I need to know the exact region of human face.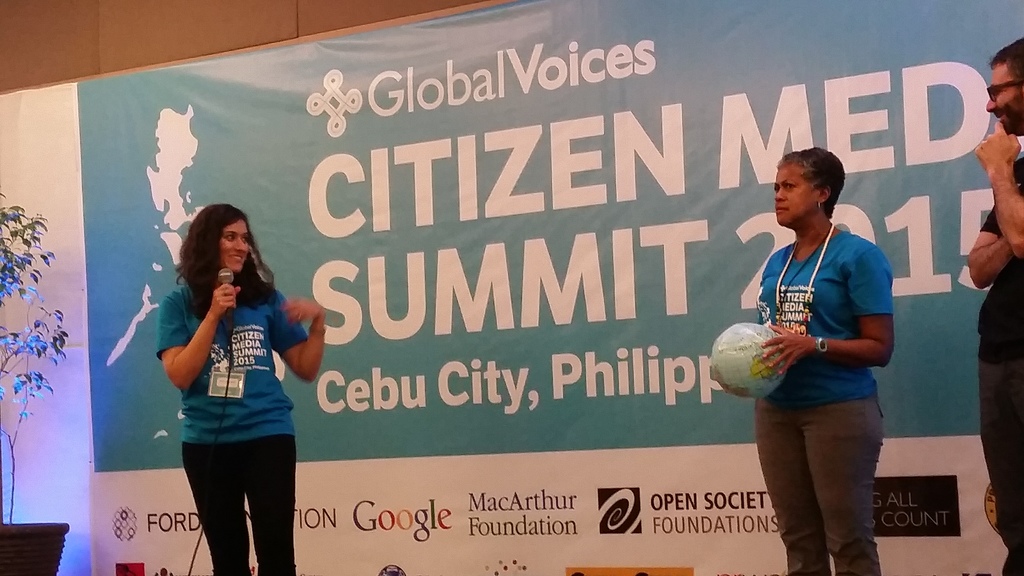
Region: locate(984, 63, 1023, 131).
